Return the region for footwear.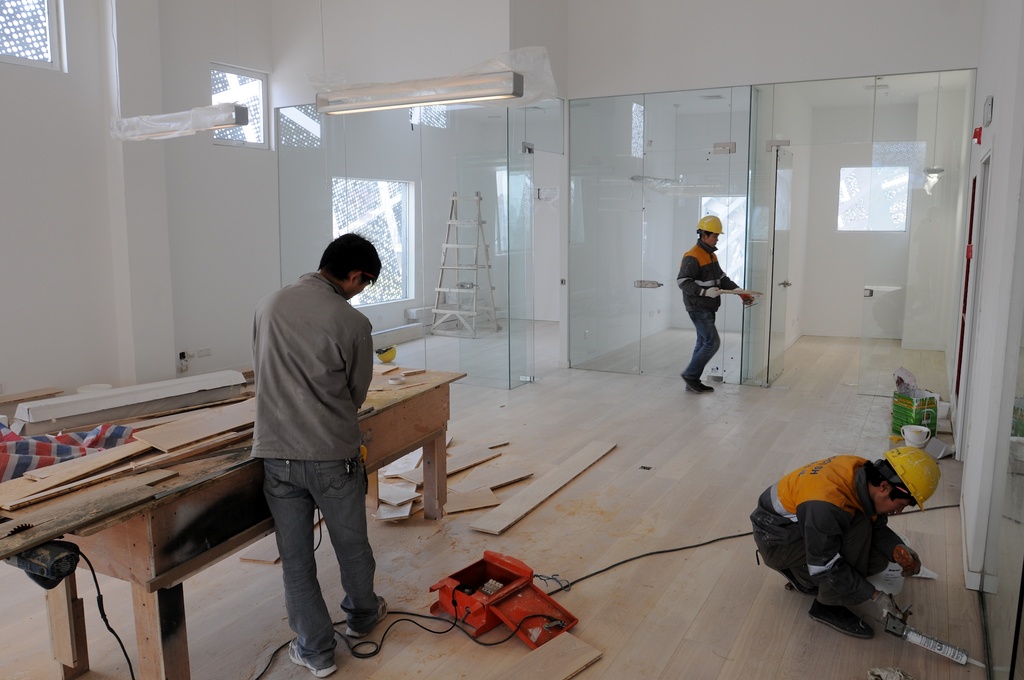
box=[809, 599, 872, 640].
